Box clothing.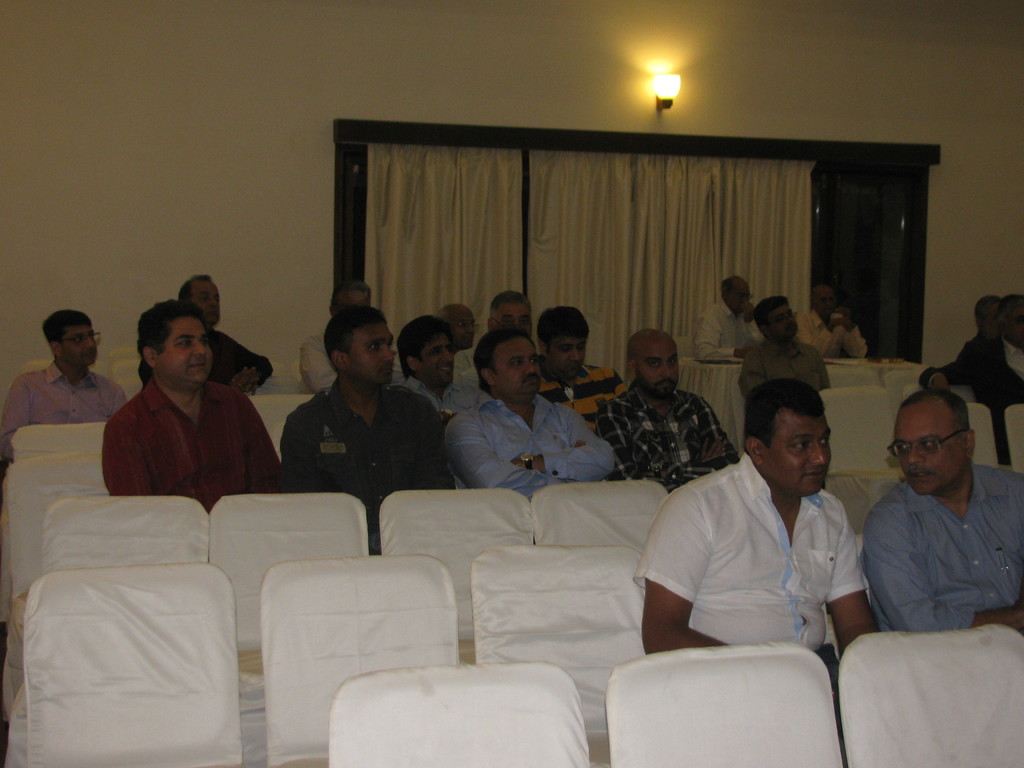
[x1=739, y1=338, x2=828, y2=392].
